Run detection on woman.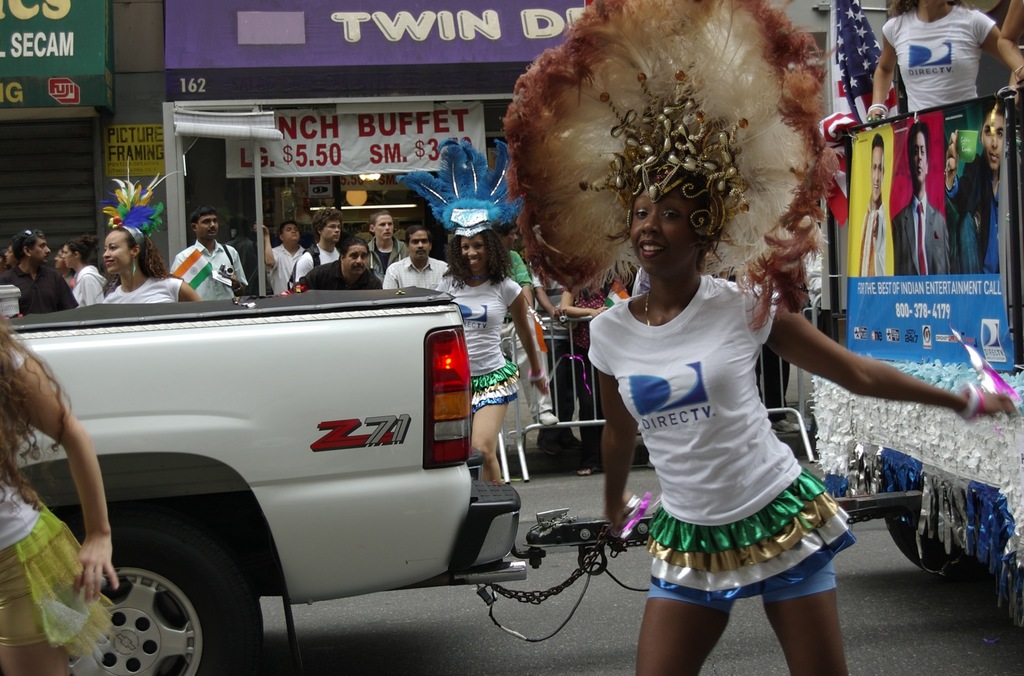
Result: box=[2, 241, 19, 262].
